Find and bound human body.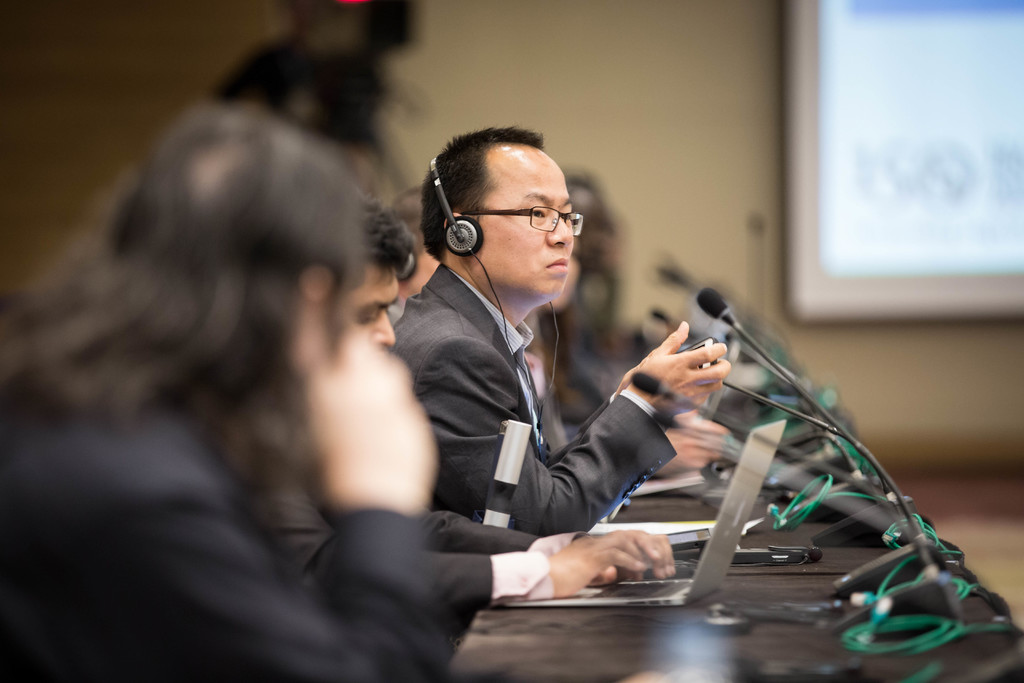
Bound: region(5, 101, 445, 682).
